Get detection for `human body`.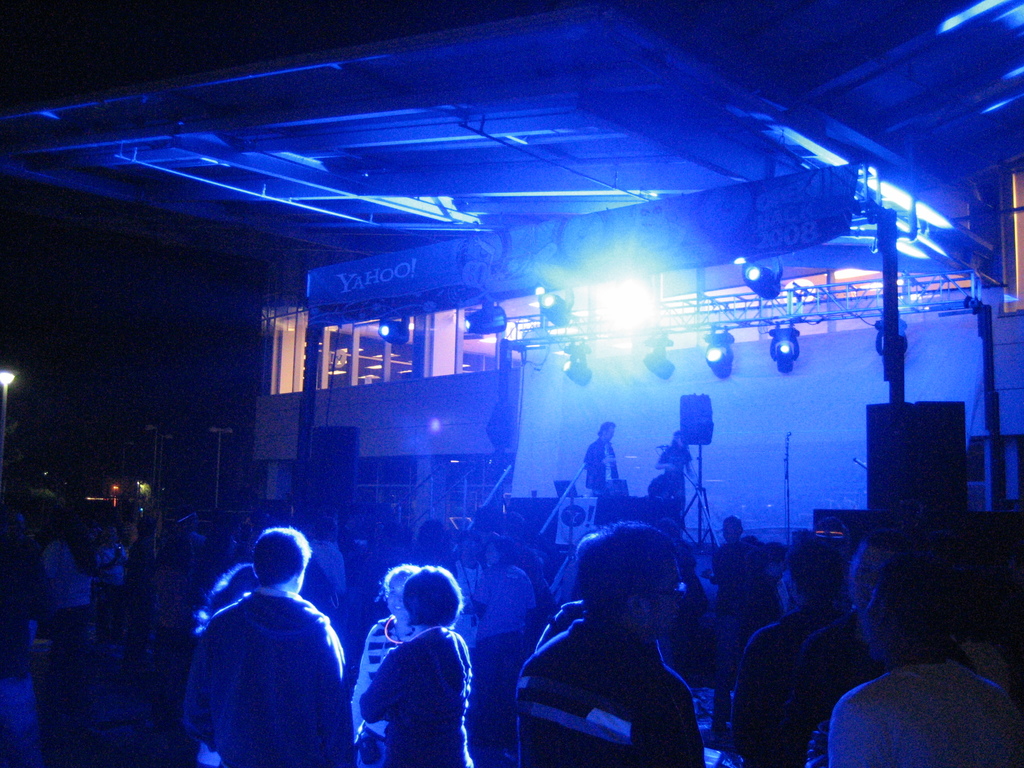
Detection: {"left": 98, "top": 545, "right": 139, "bottom": 638}.
